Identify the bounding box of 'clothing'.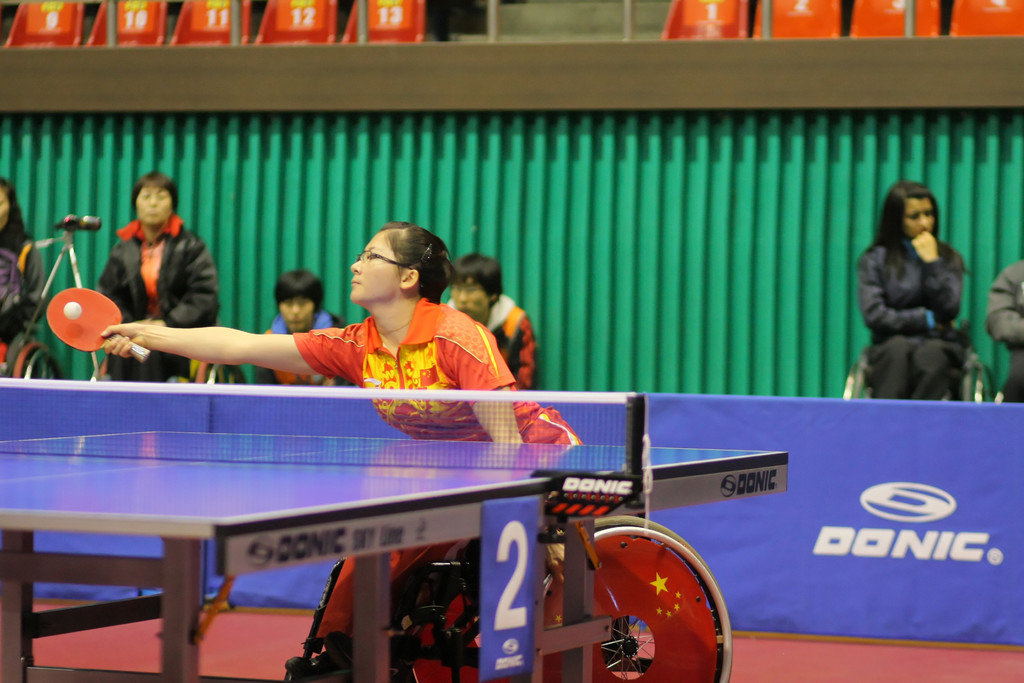
{"x1": 92, "y1": 217, "x2": 221, "y2": 385}.
